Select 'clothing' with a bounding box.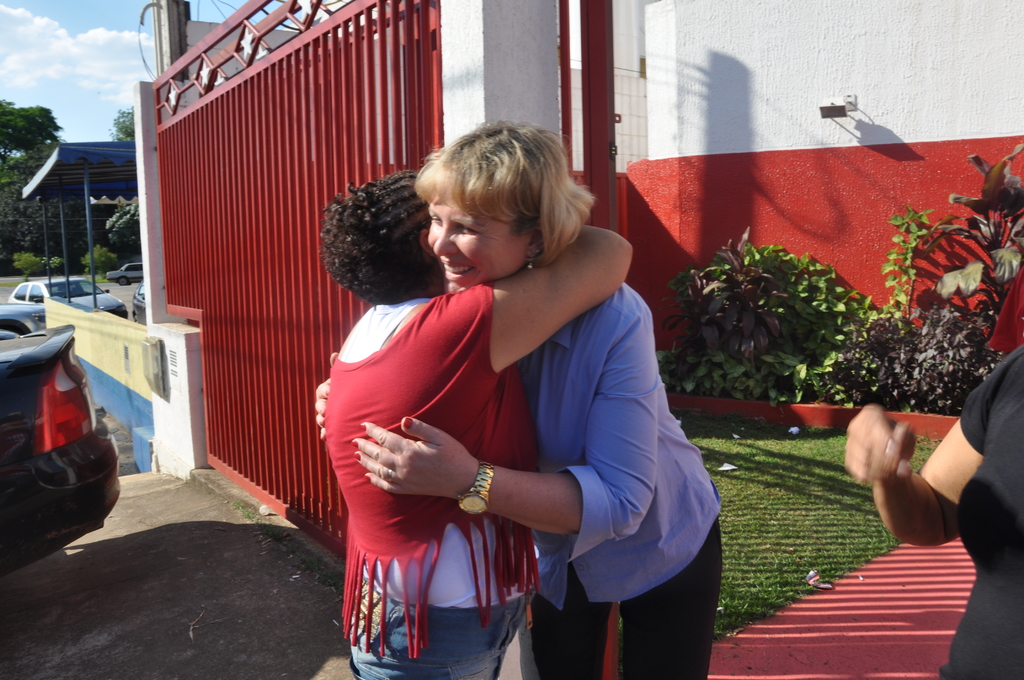
detection(324, 250, 582, 647).
